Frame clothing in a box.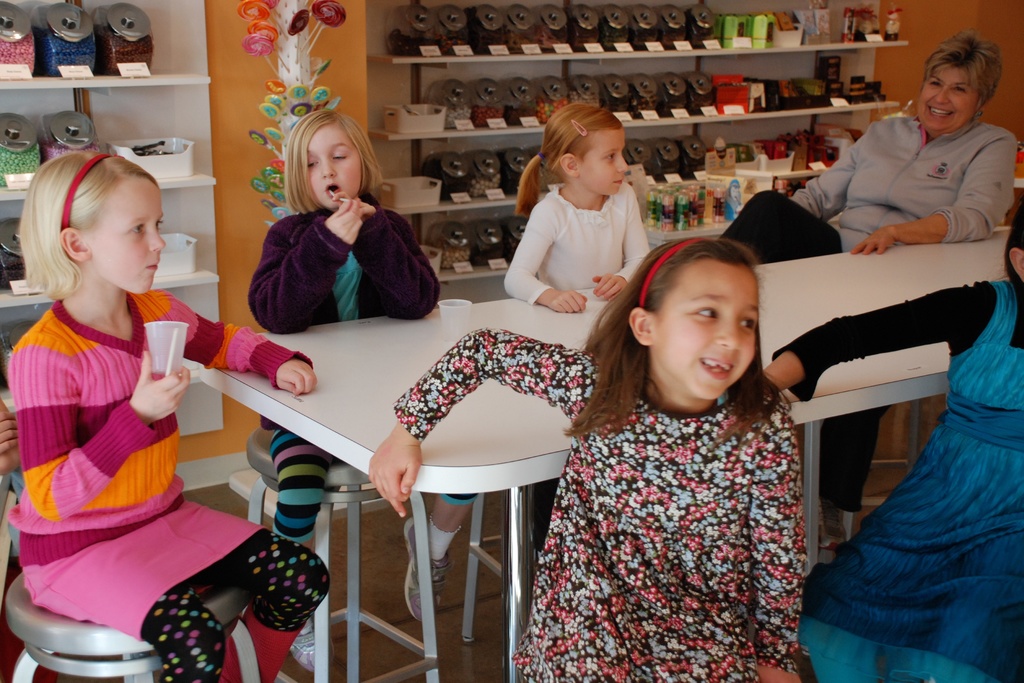
(x1=244, y1=202, x2=442, y2=541).
